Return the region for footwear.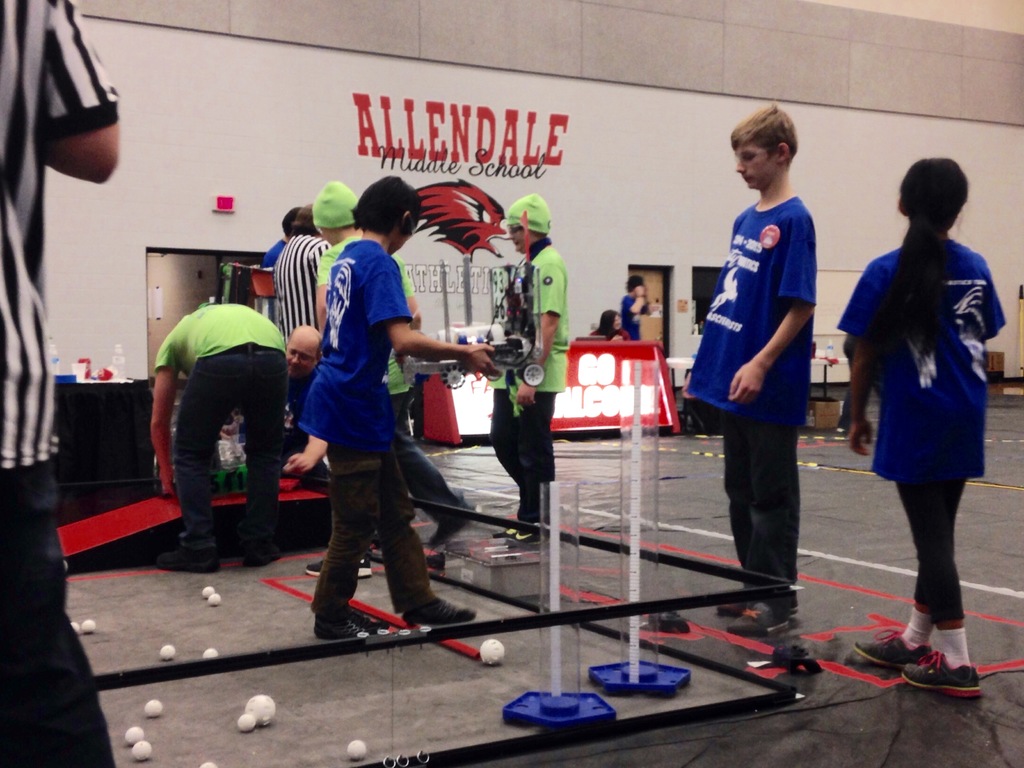
detection(404, 595, 475, 631).
